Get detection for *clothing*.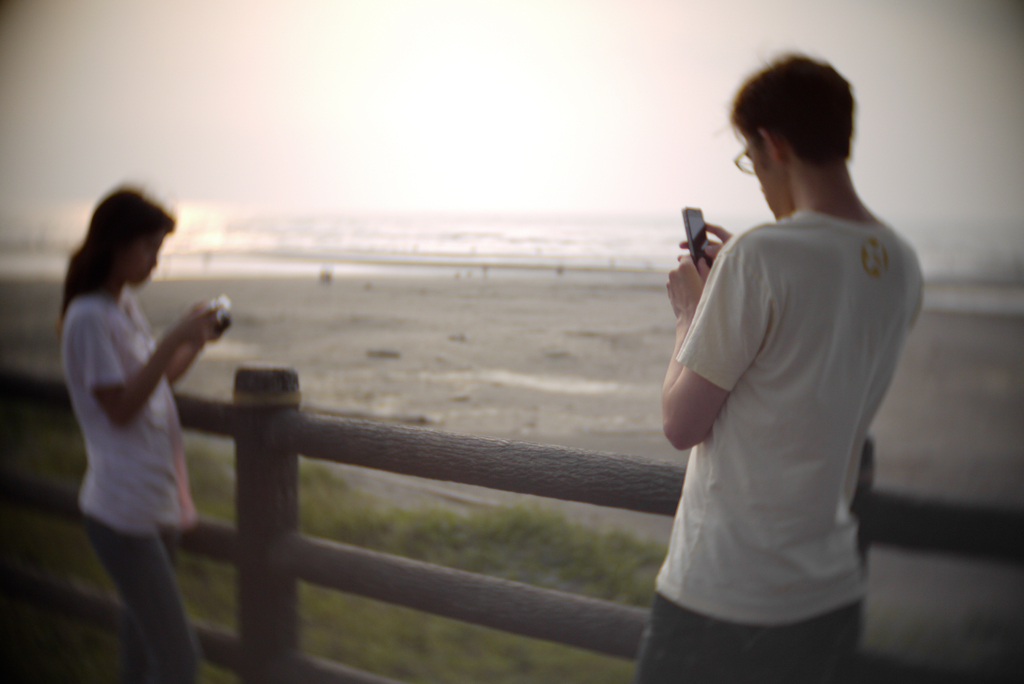
Detection: crop(75, 277, 194, 683).
